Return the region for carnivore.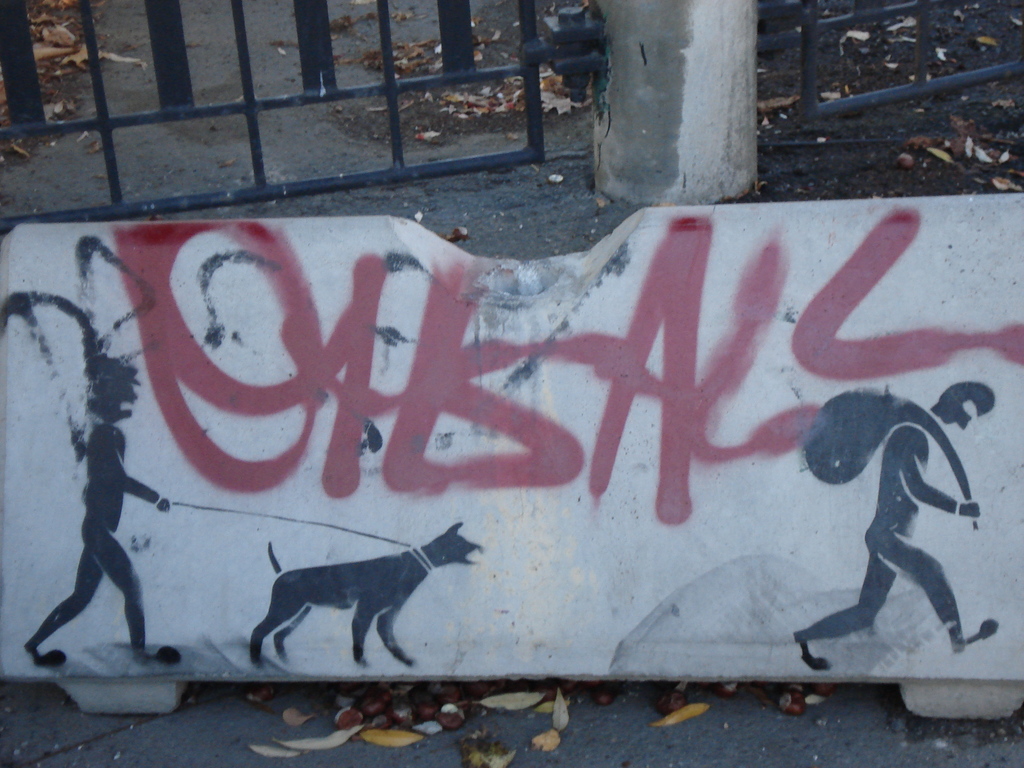
region(794, 373, 1017, 676).
